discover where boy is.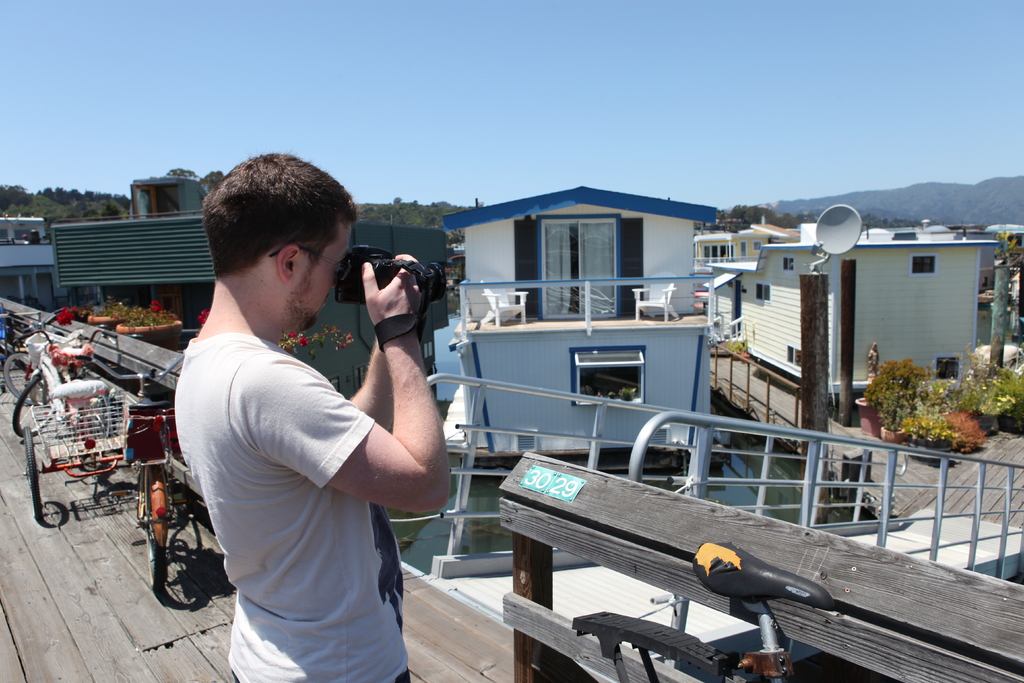
Discovered at detection(138, 136, 446, 672).
